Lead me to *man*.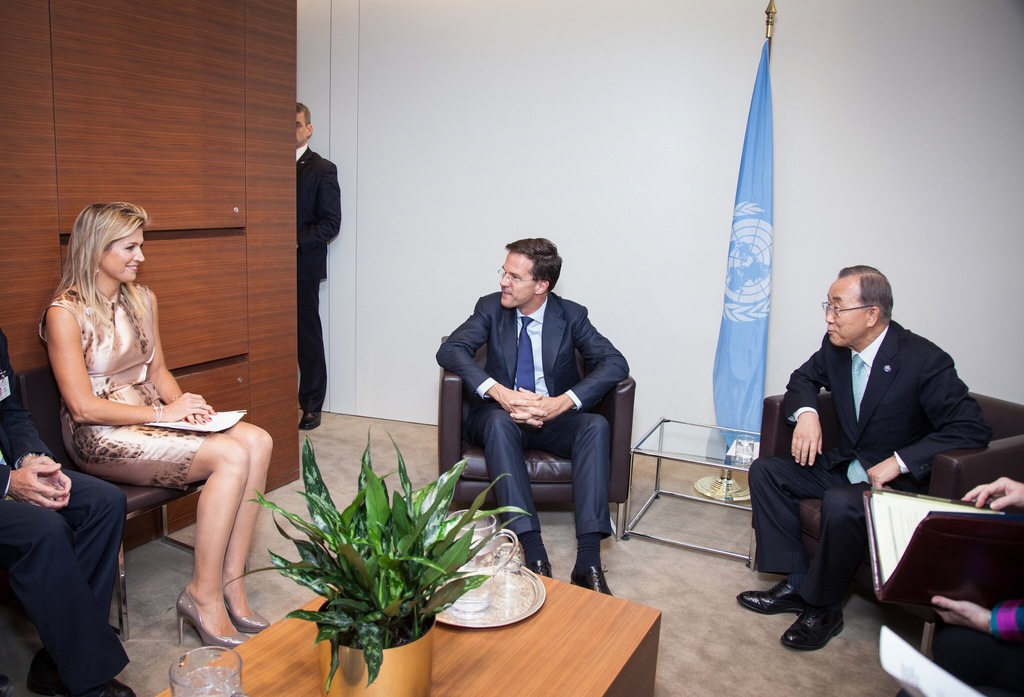
Lead to {"left": 737, "top": 264, "right": 995, "bottom": 650}.
